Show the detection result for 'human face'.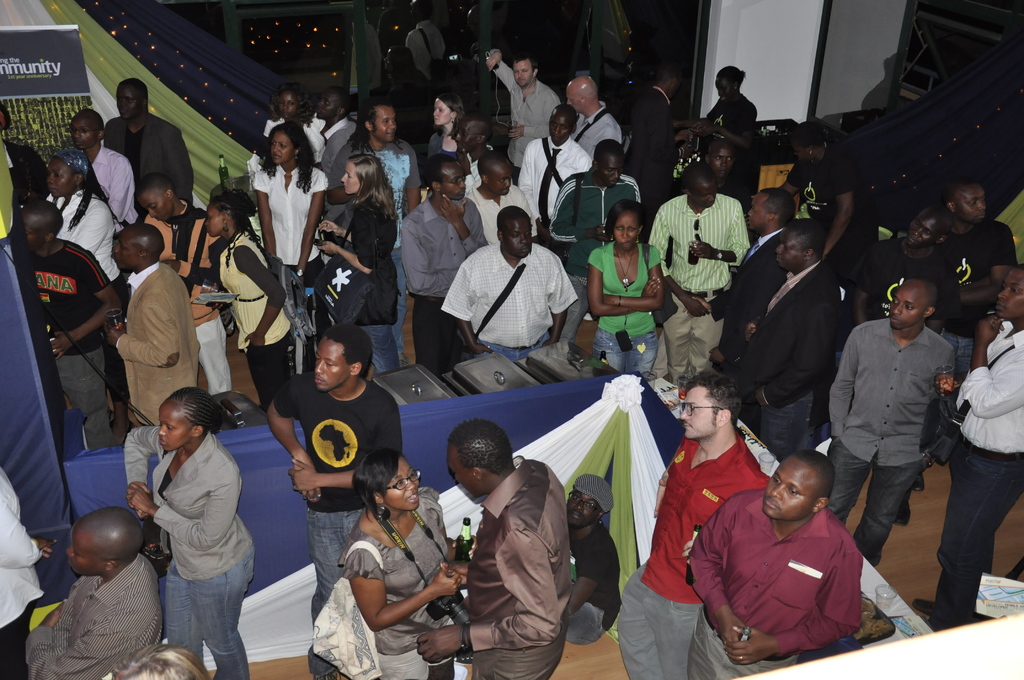
(508, 59, 536, 86).
